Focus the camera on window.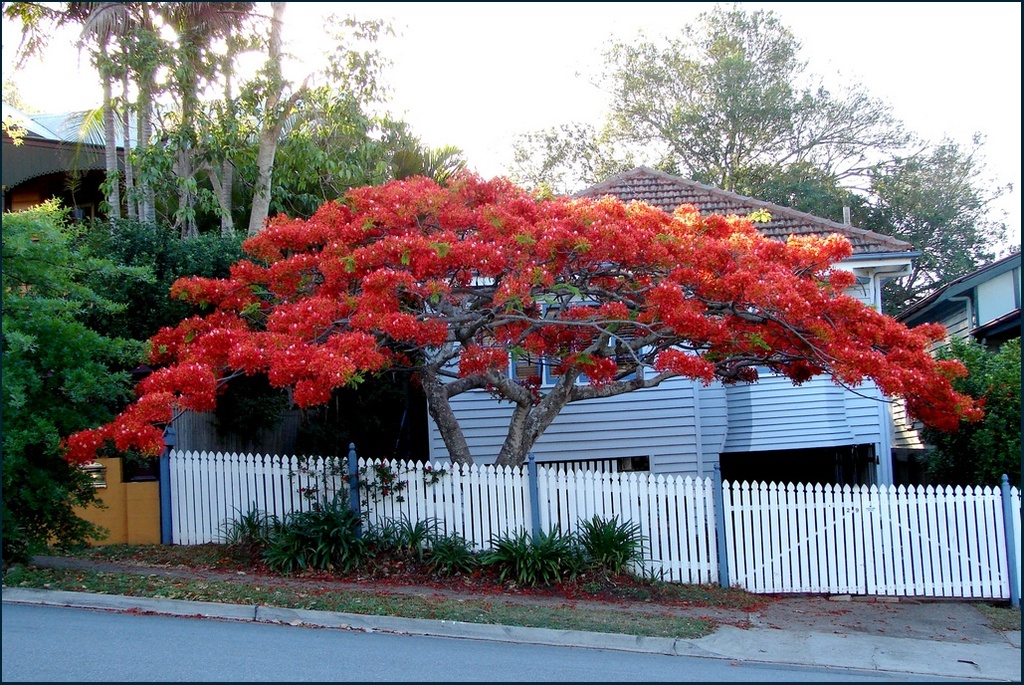
Focus region: <region>506, 296, 650, 386</region>.
